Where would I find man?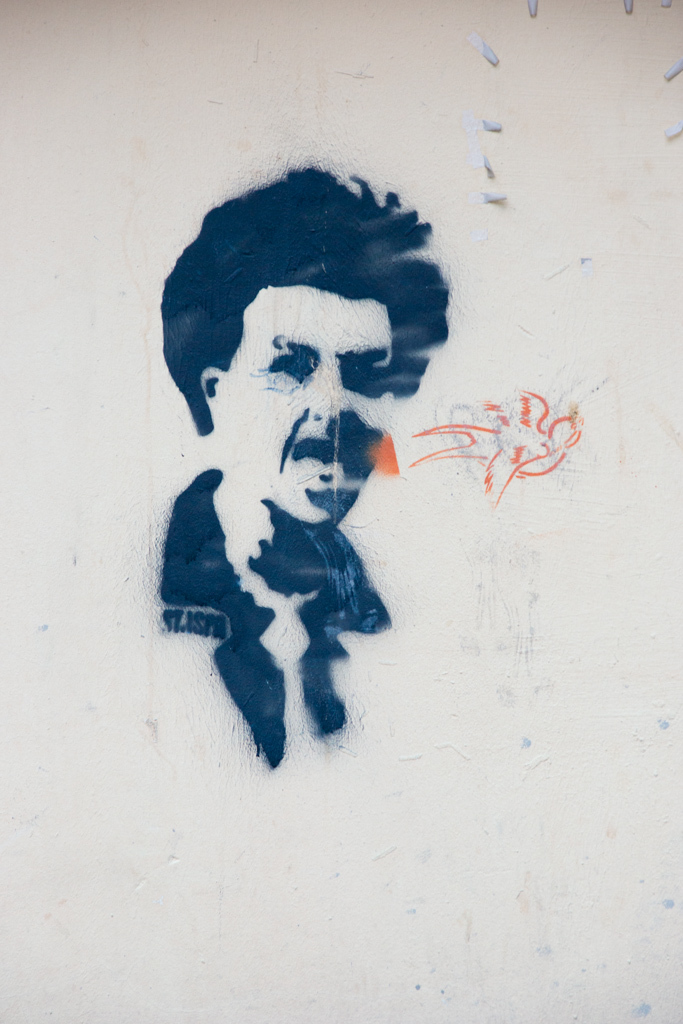
At x1=144 y1=216 x2=493 y2=851.
